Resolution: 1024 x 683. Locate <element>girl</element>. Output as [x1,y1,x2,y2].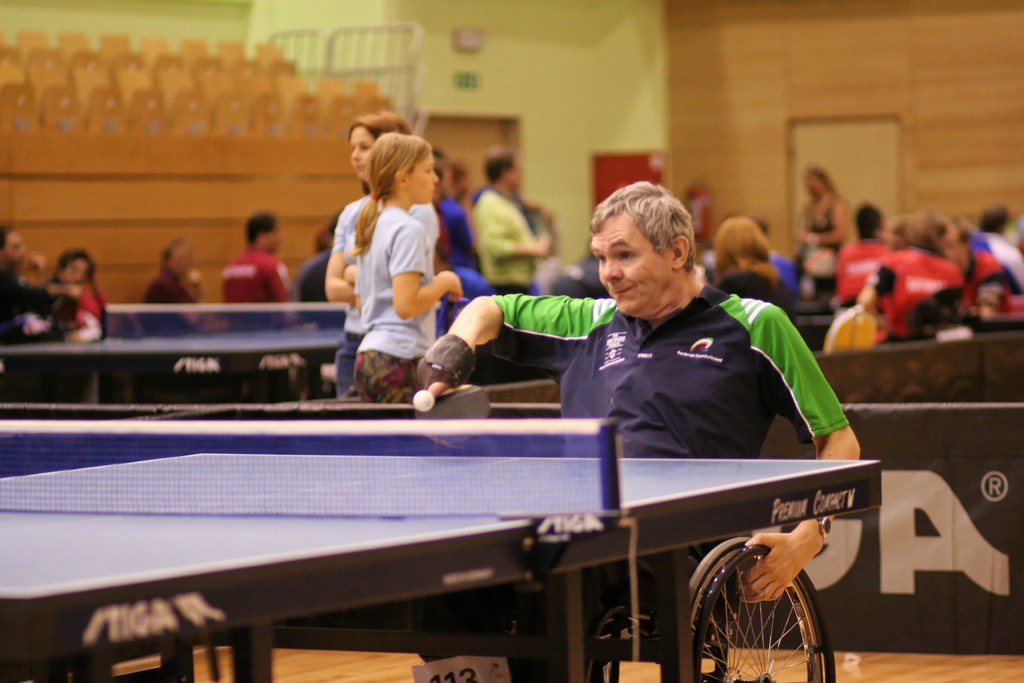
[326,111,440,402].
